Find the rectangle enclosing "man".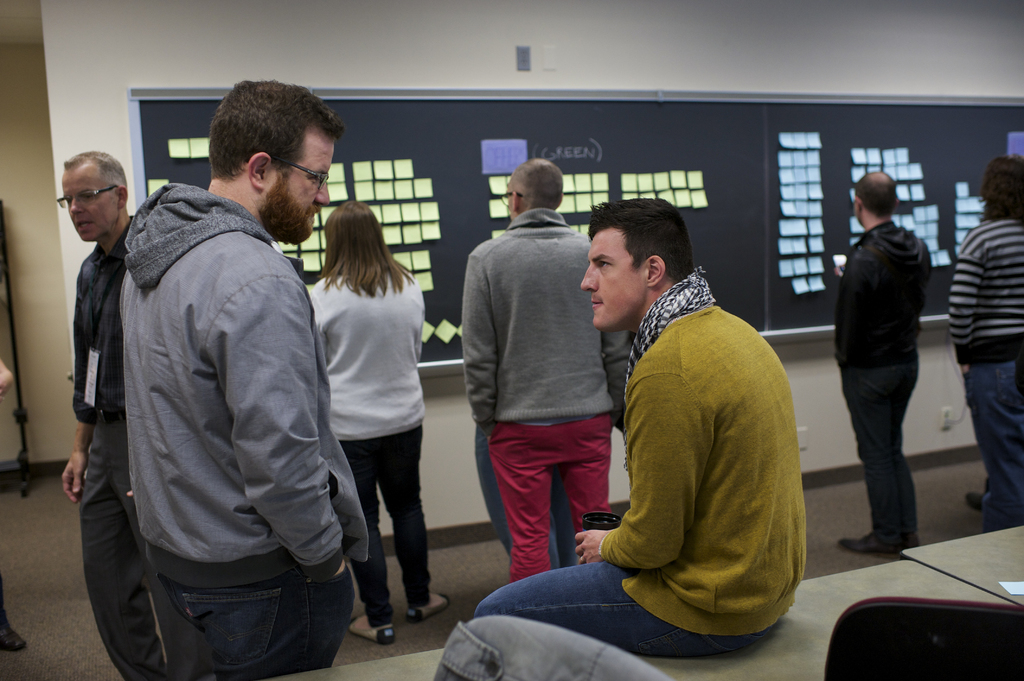
select_region(461, 154, 634, 584).
